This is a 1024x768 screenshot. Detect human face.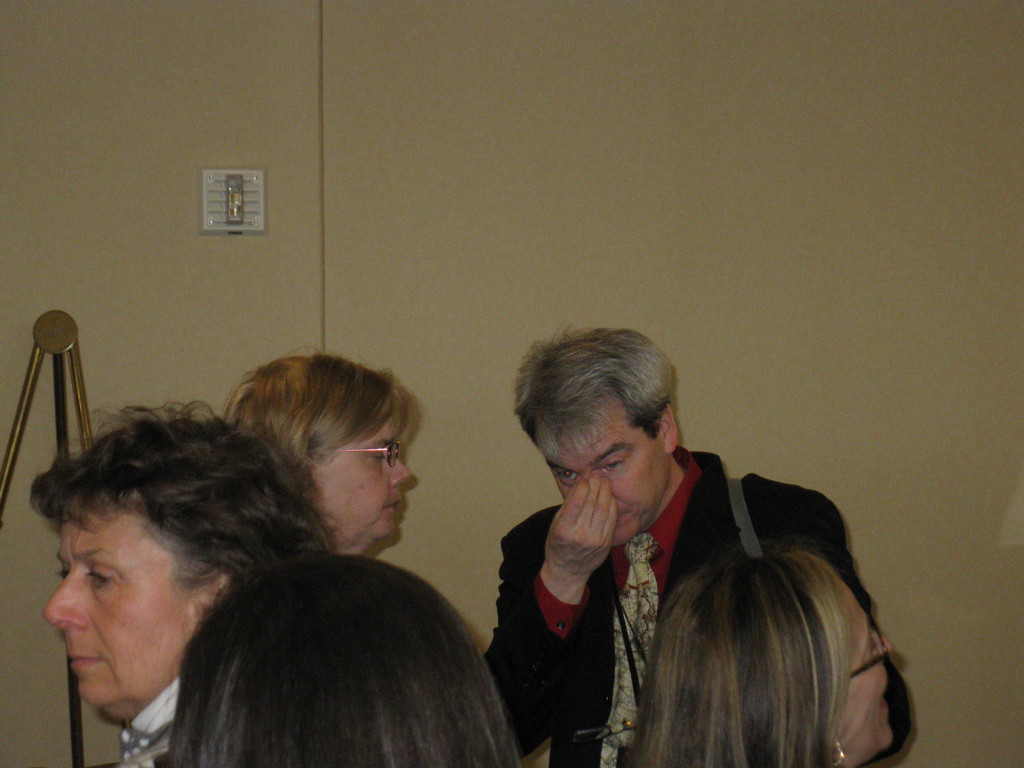
45 508 192 703.
